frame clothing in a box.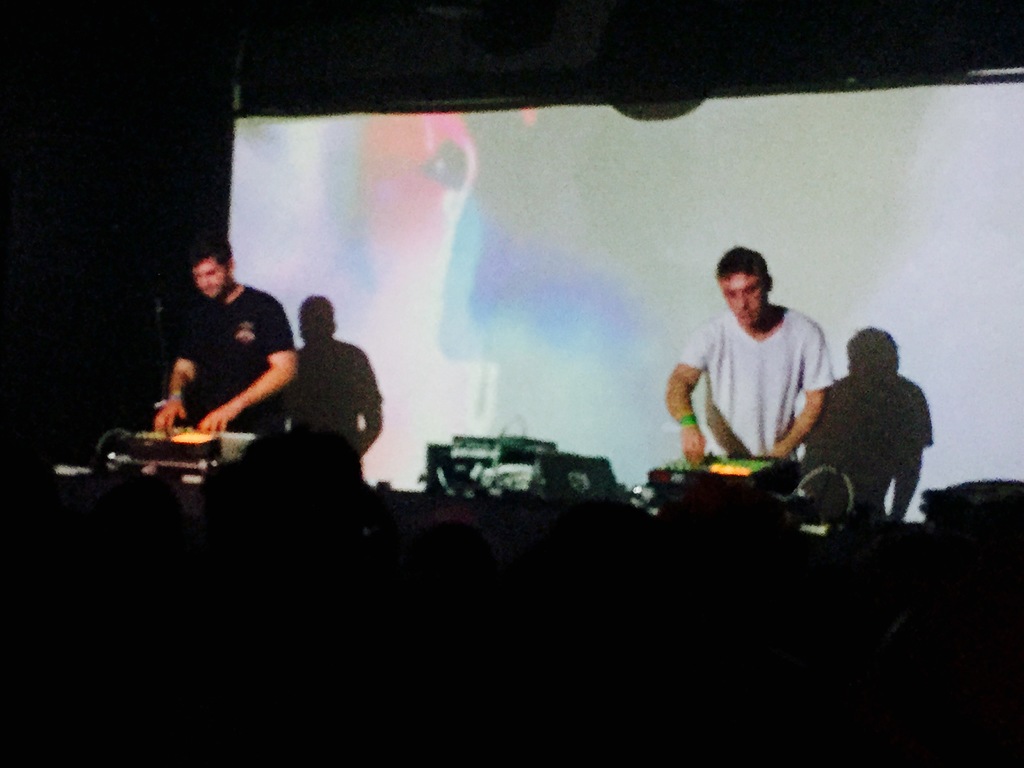
box=[660, 276, 860, 490].
